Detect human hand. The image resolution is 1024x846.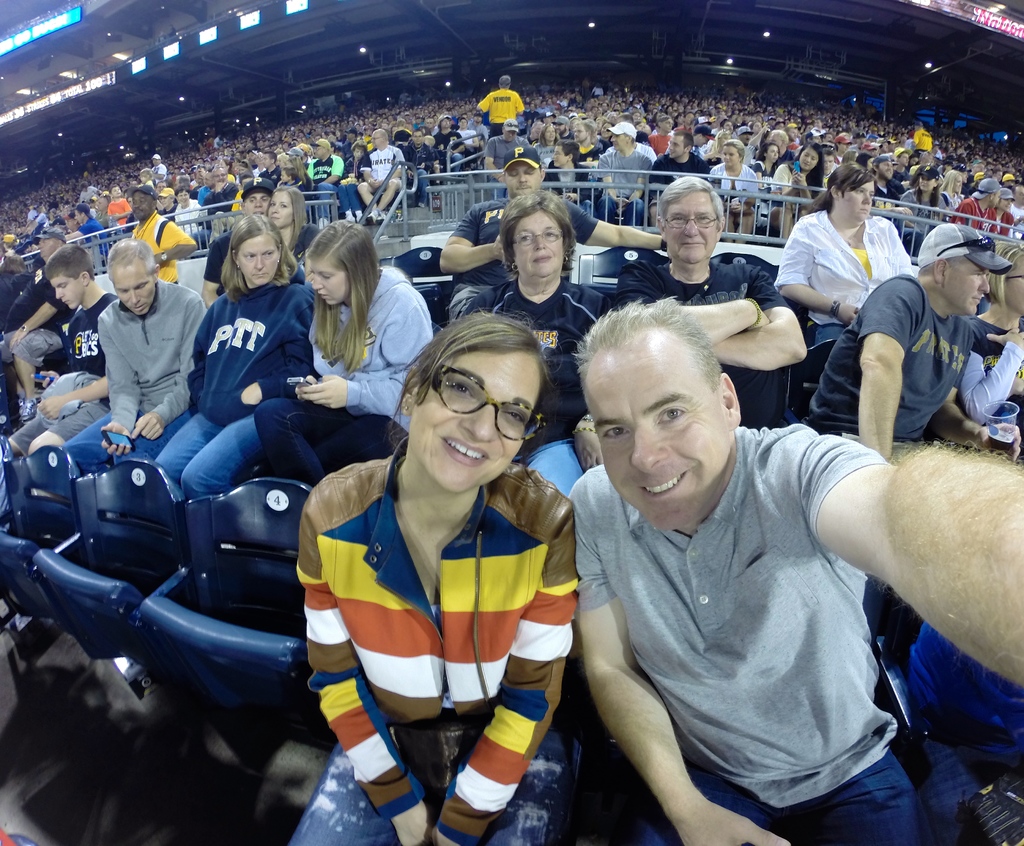
region(7, 324, 28, 353).
